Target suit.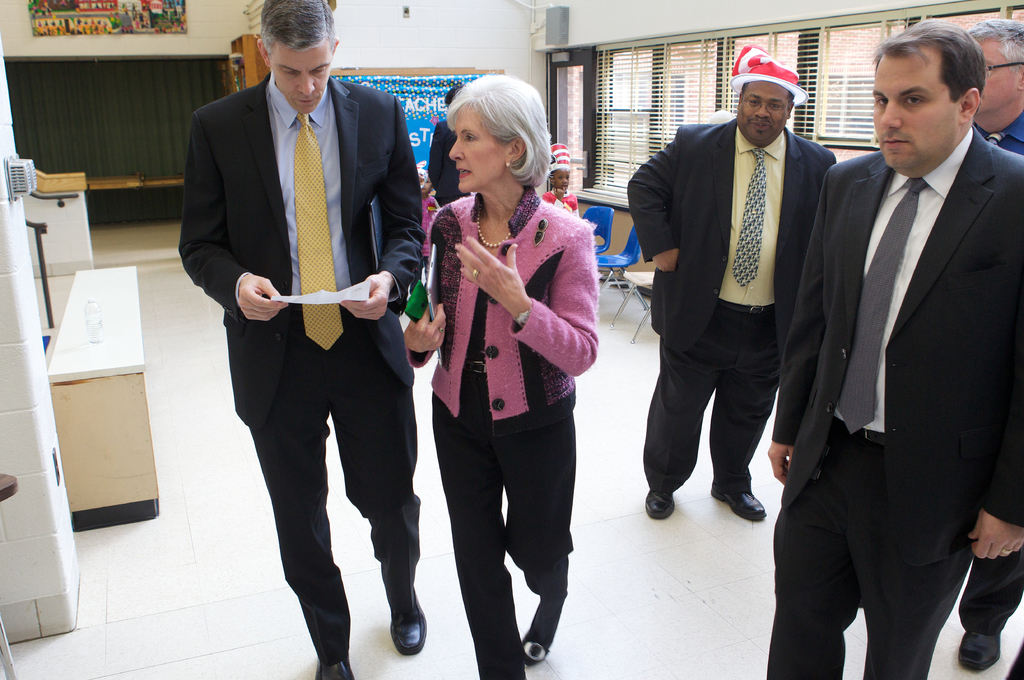
Target region: <bbox>400, 194, 596, 679</bbox>.
